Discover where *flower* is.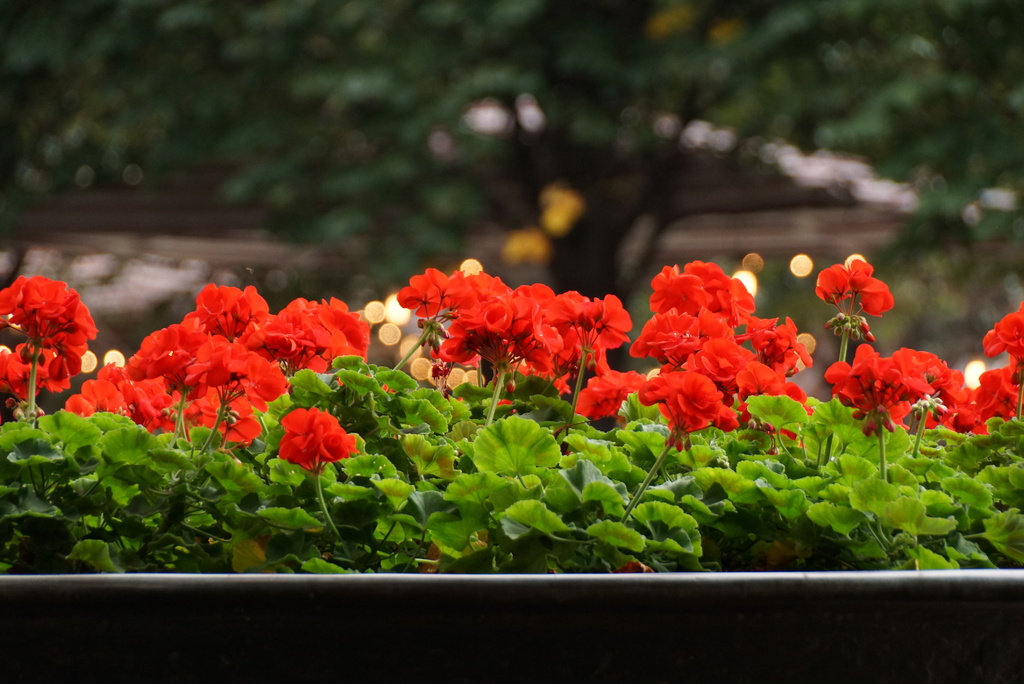
Discovered at left=127, top=315, right=223, bottom=393.
